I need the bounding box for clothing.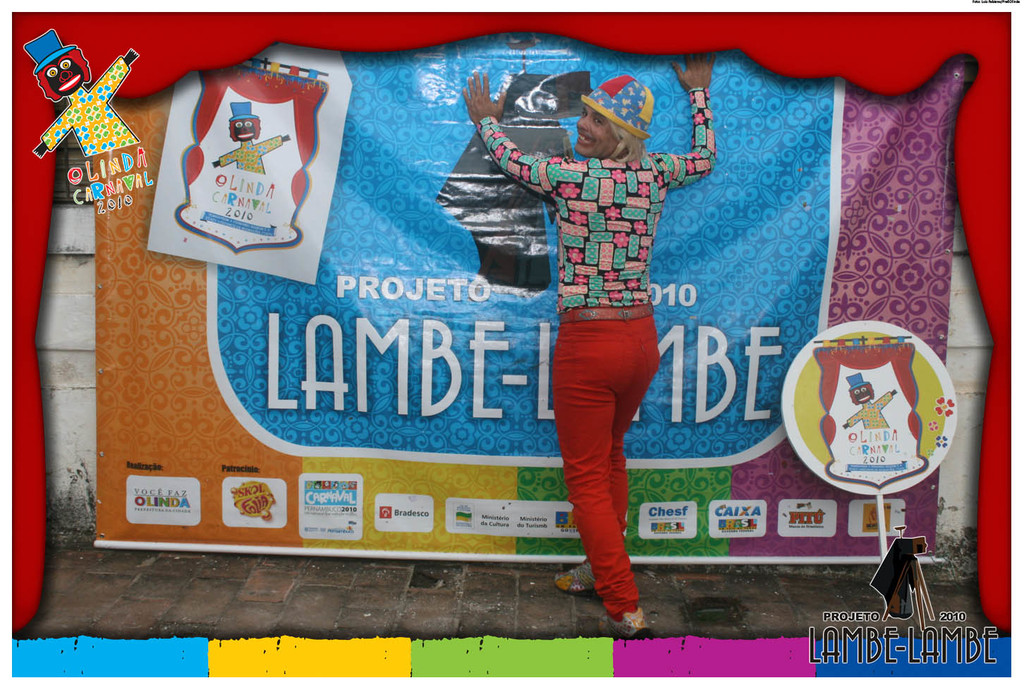
Here it is: <region>499, 49, 709, 566</region>.
